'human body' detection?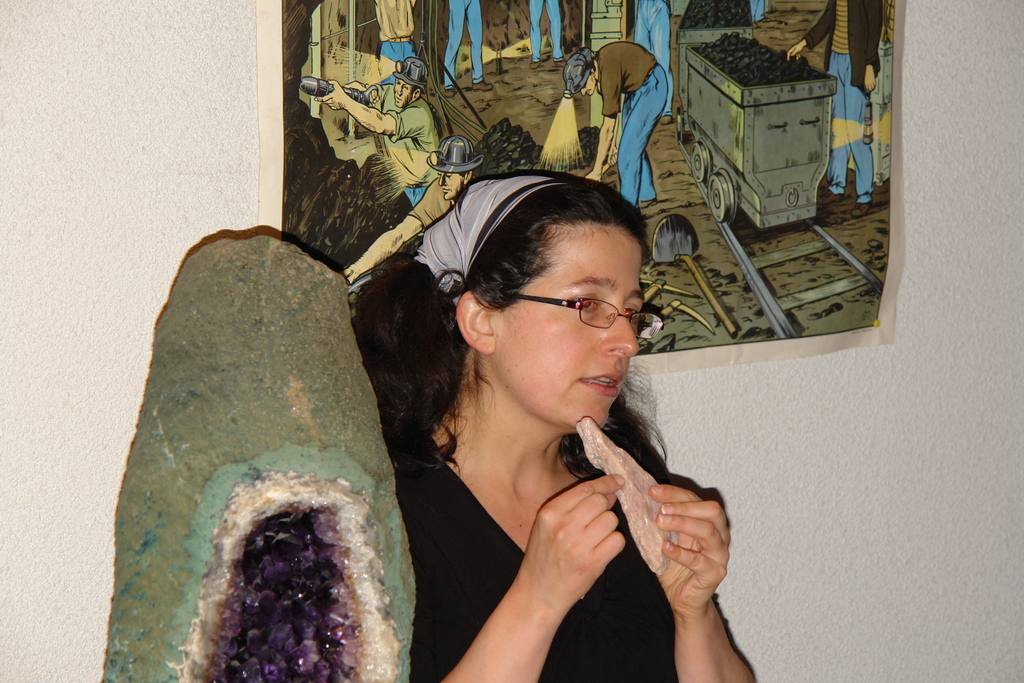
(x1=345, y1=131, x2=485, y2=267)
